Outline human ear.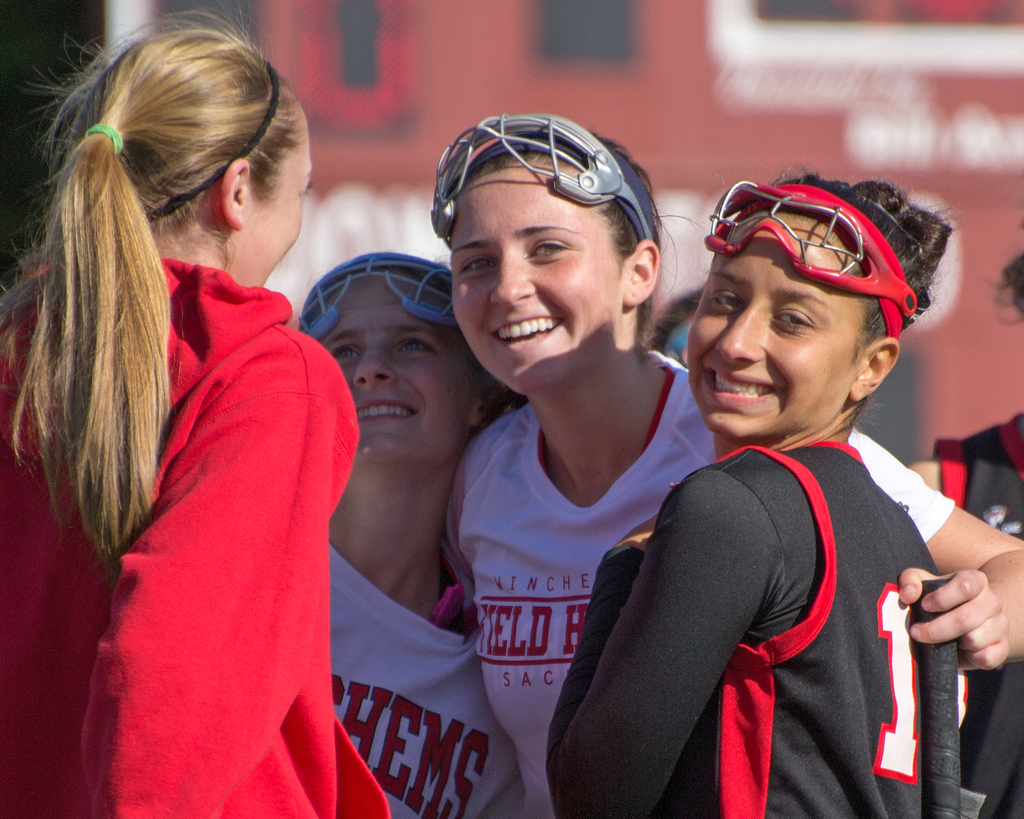
Outline: bbox=(622, 239, 660, 303).
